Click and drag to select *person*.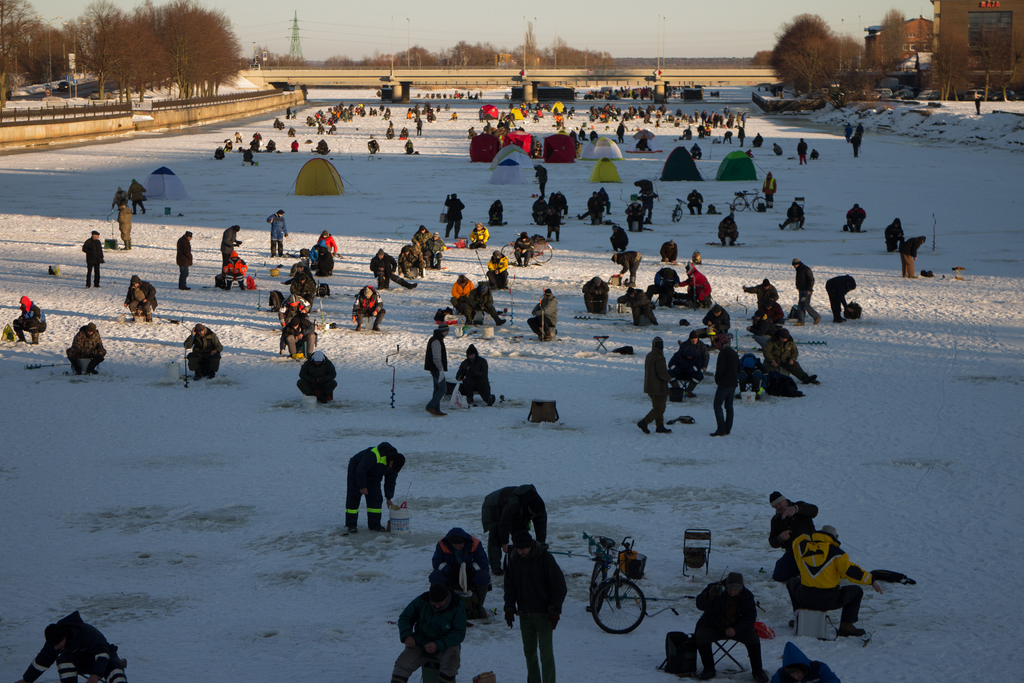
Selection: region(760, 327, 821, 386).
